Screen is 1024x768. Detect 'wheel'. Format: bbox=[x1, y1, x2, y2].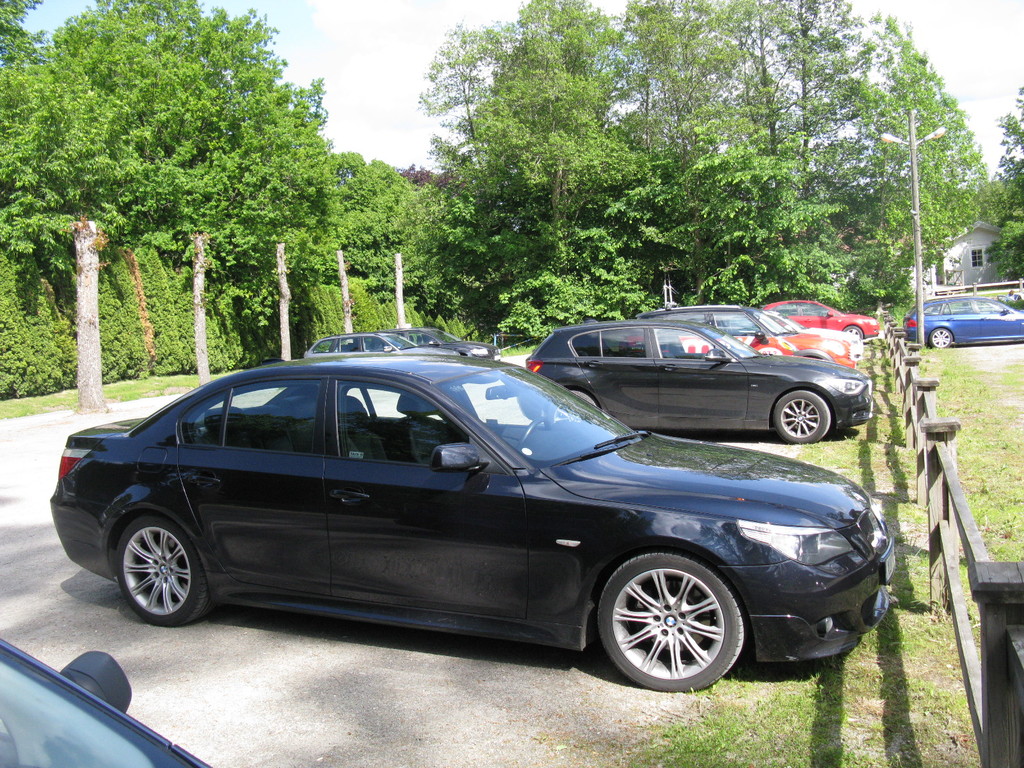
bbox=[774, 387, 831, 444].
